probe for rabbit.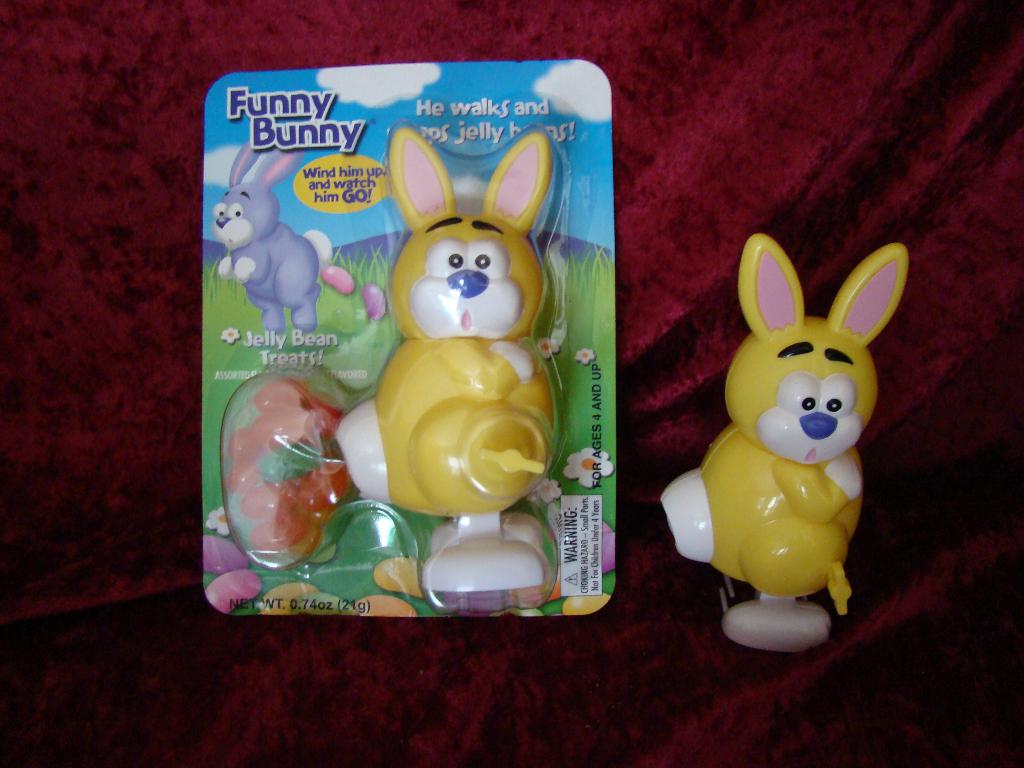
Probe result: [335, 127, 552, 521].
